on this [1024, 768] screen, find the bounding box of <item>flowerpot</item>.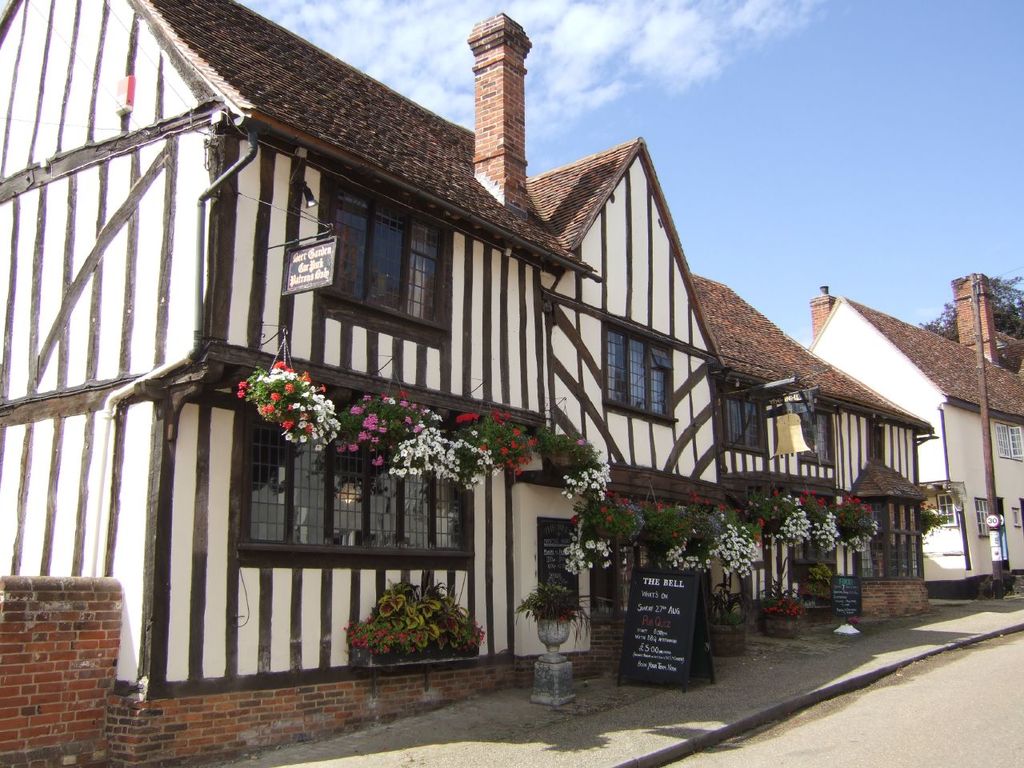
Bounding box: 766/614/804/638.
